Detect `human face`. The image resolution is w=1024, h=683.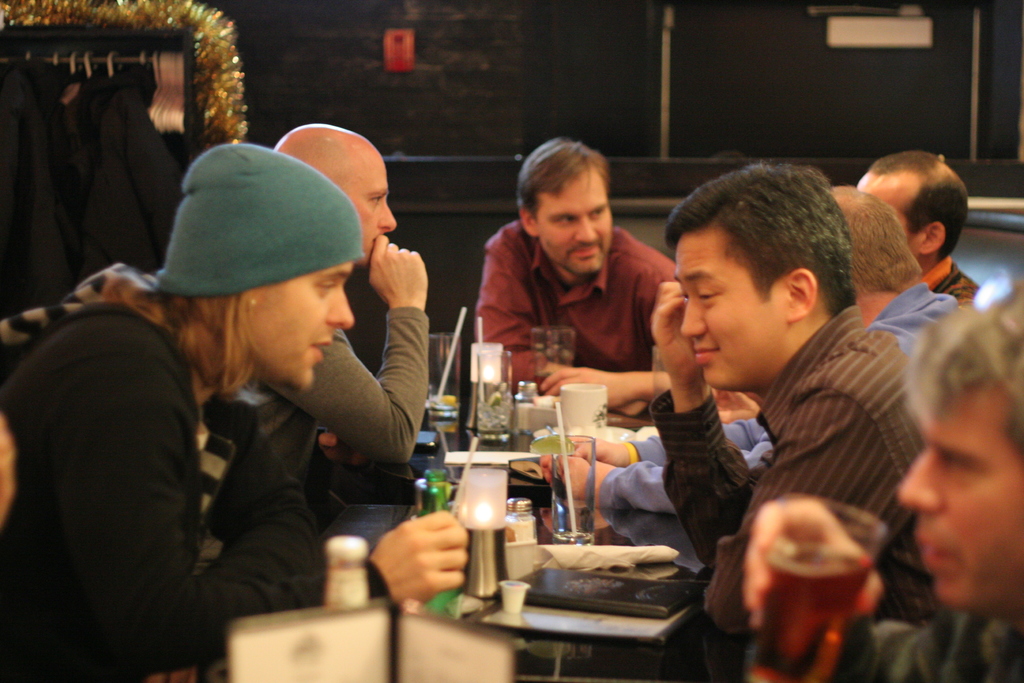
<bbox>858, 172, 920, 226</bbox>.
